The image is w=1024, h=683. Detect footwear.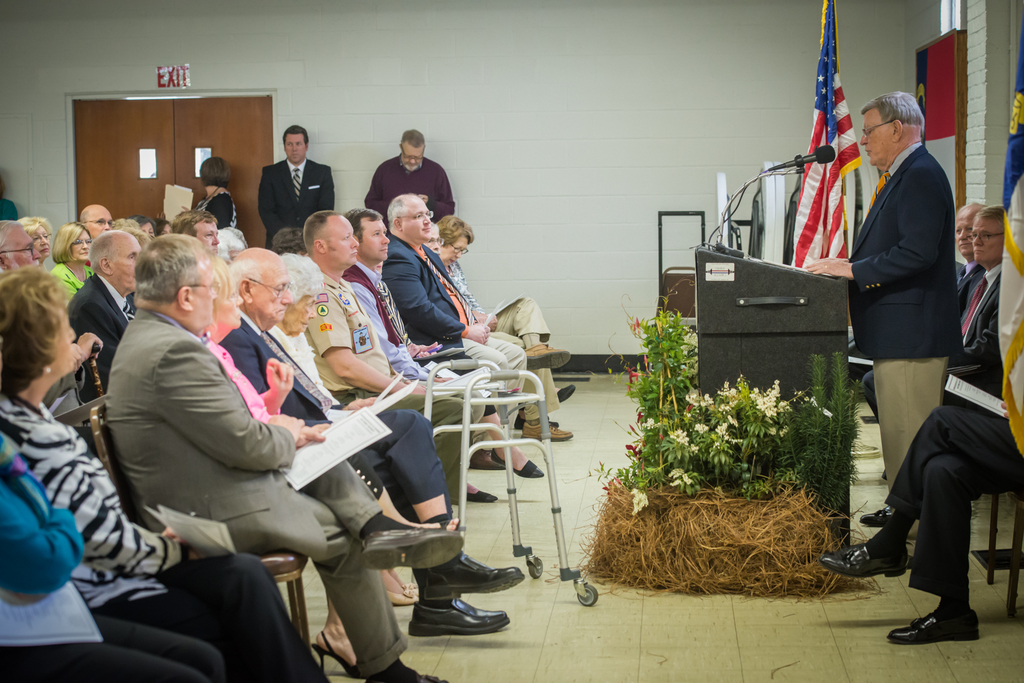
Detection: [310, 627, 365, 676].
